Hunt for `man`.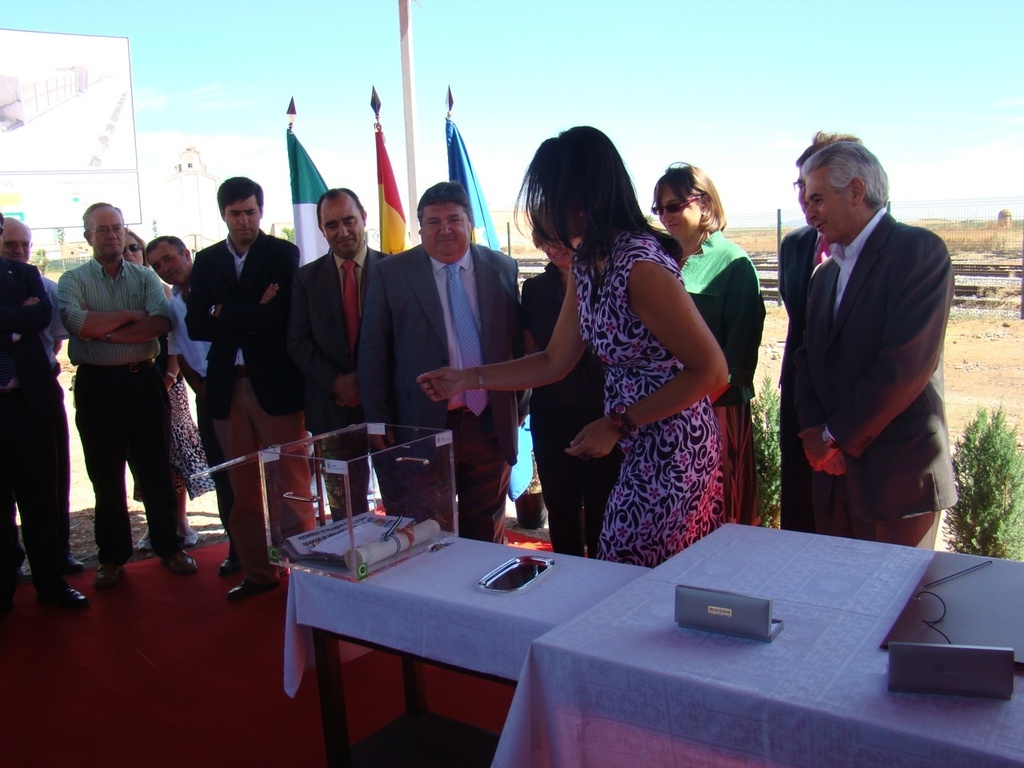
Hunted down at left=283, top=190, right=394, bottom=514.
